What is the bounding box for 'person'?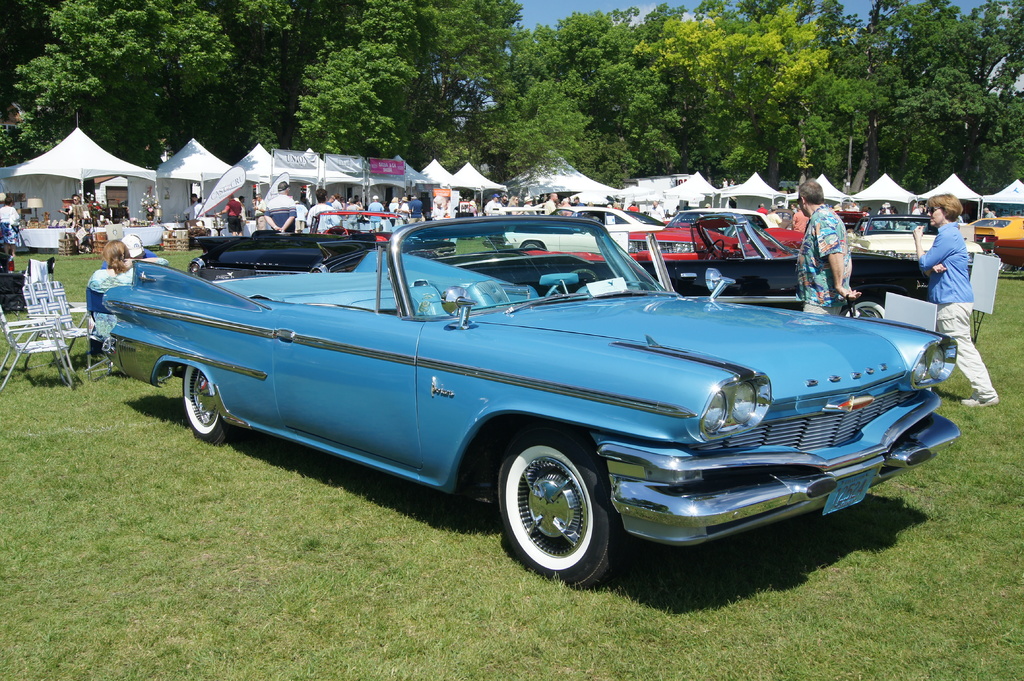
BBox(98, 232, 162, 267).
